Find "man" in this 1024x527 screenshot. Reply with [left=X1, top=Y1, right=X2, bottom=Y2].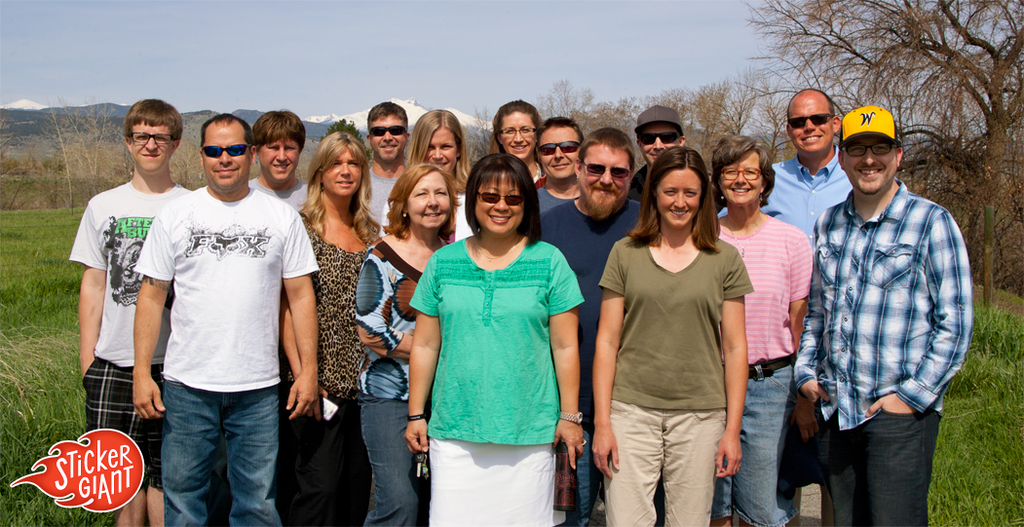
[left=247, top=109, right=311, bottom=214].
